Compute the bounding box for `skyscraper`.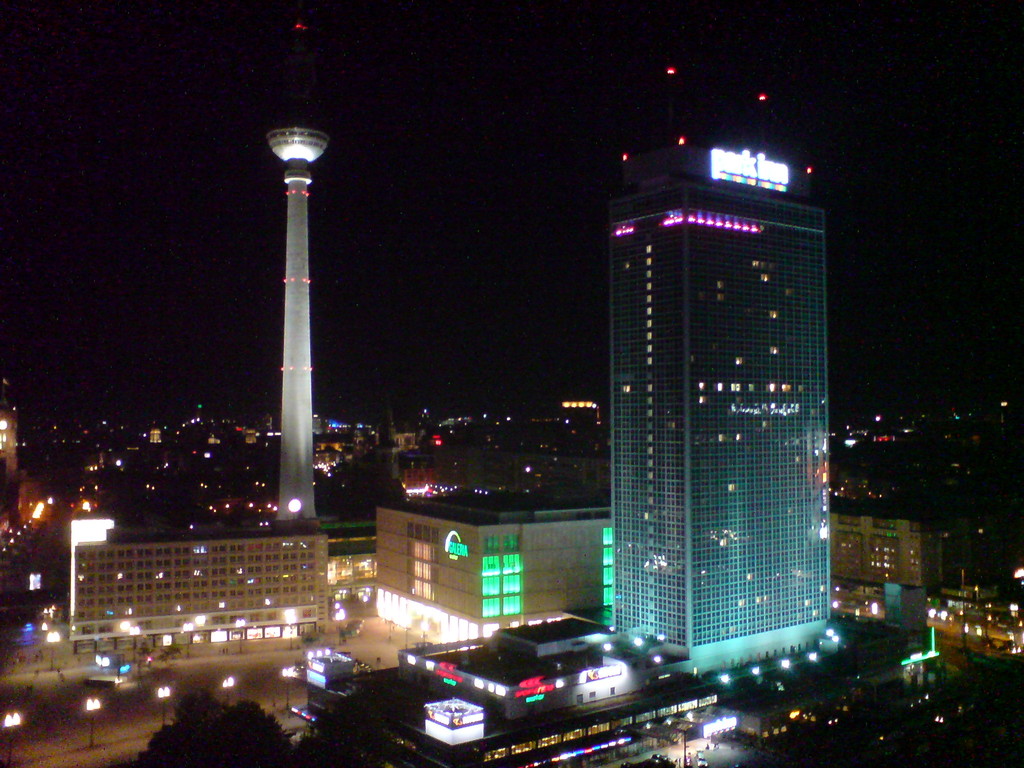
609:146:836:688.
